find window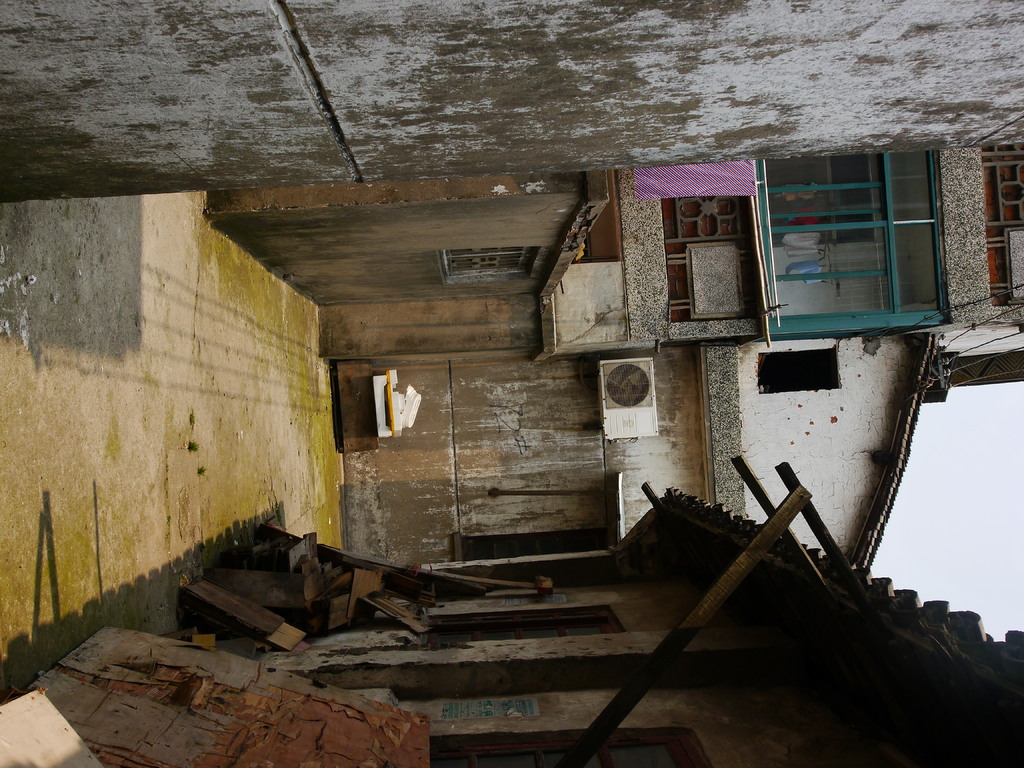
755 148 961 332
